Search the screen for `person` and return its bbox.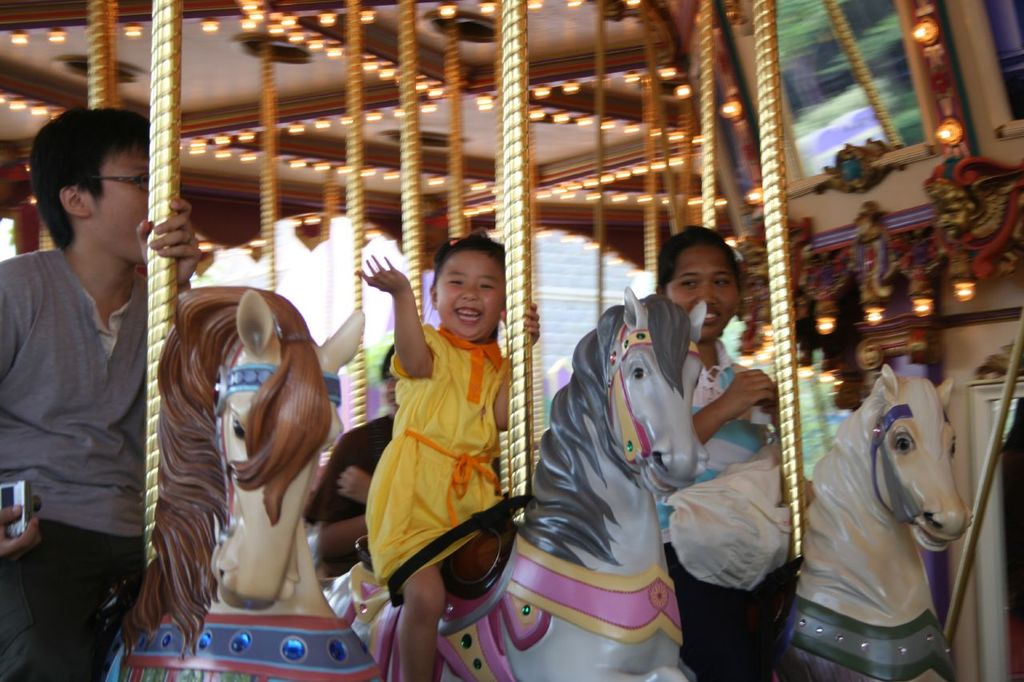
Found: locate(18, 82, 182, 665).
